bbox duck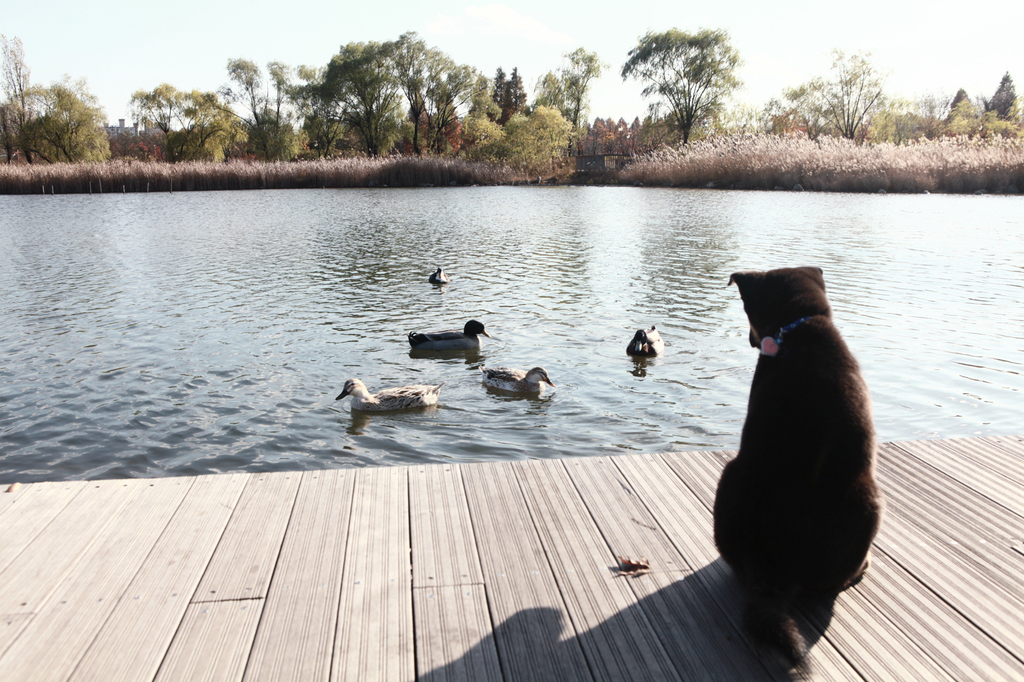
bbox(401, 320, 496, 350)
